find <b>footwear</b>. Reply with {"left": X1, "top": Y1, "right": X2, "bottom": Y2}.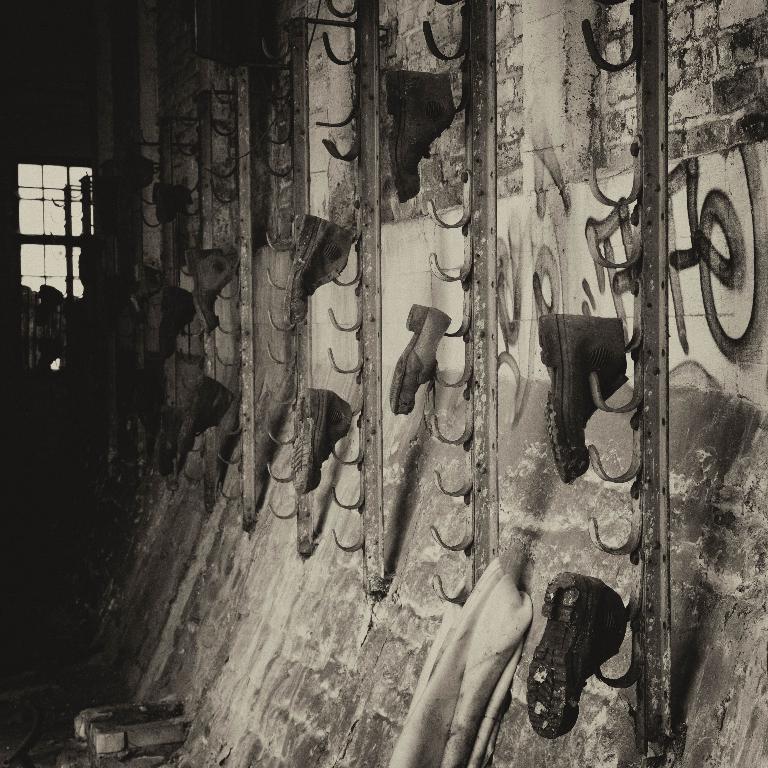
{"left": 537, "top": 312, "right": 625, "bottom": 478}.
